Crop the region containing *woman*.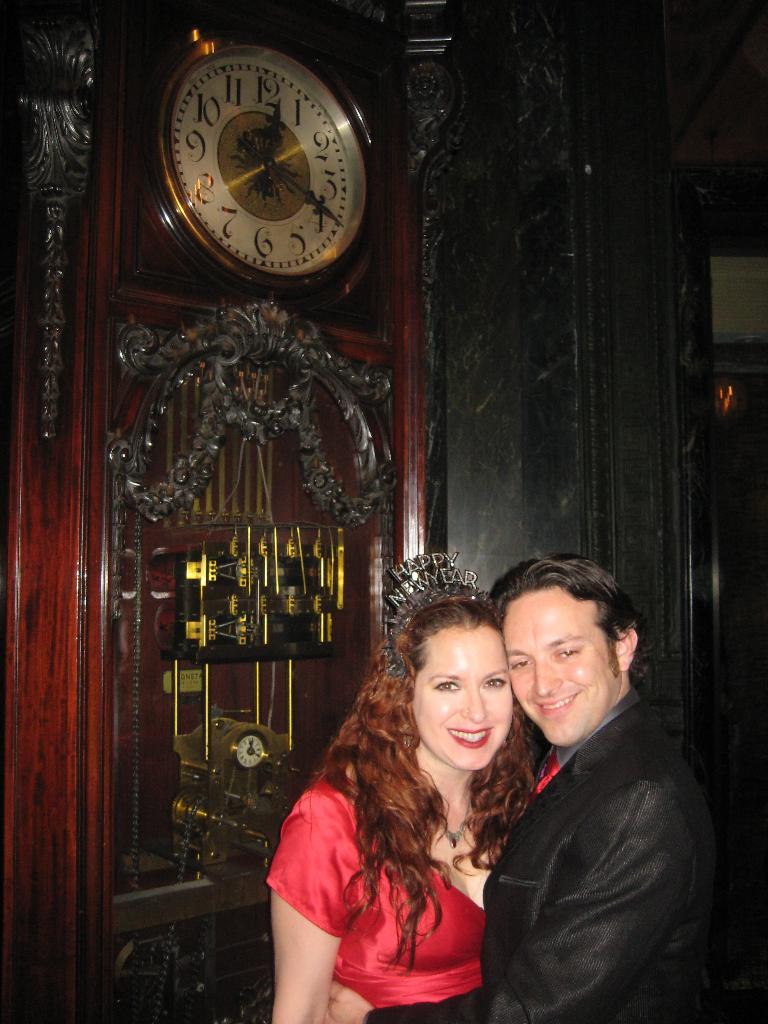
Crop region: x1=269, y1=595, x2=577, y2=1018.
